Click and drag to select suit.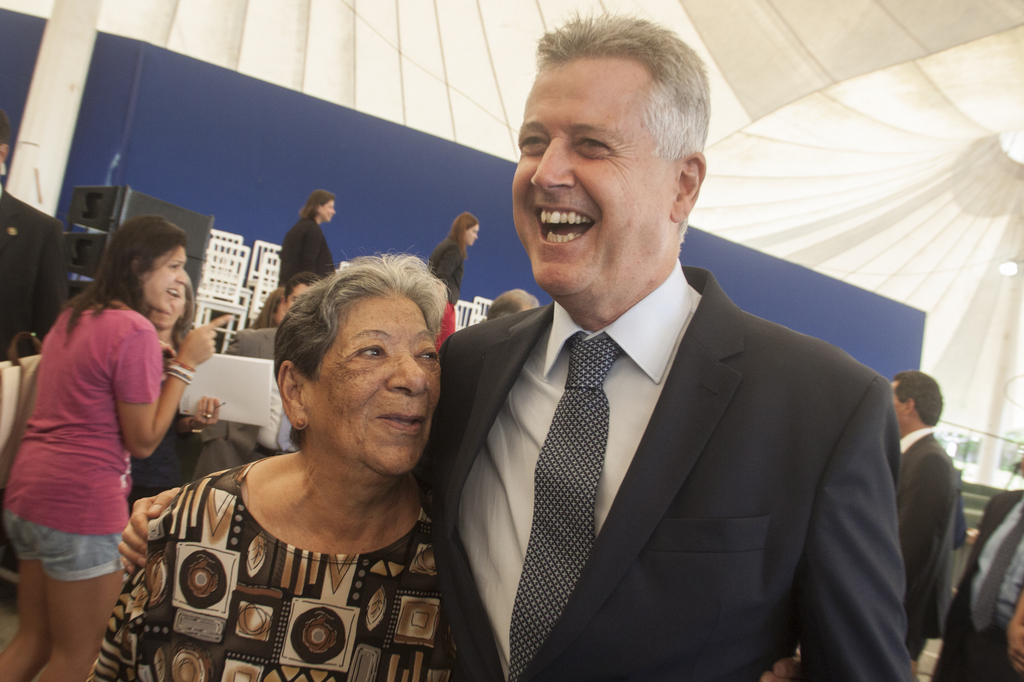
Selection: {"left": 891, "top": 431, "right": 956, "bottom": 654}.
